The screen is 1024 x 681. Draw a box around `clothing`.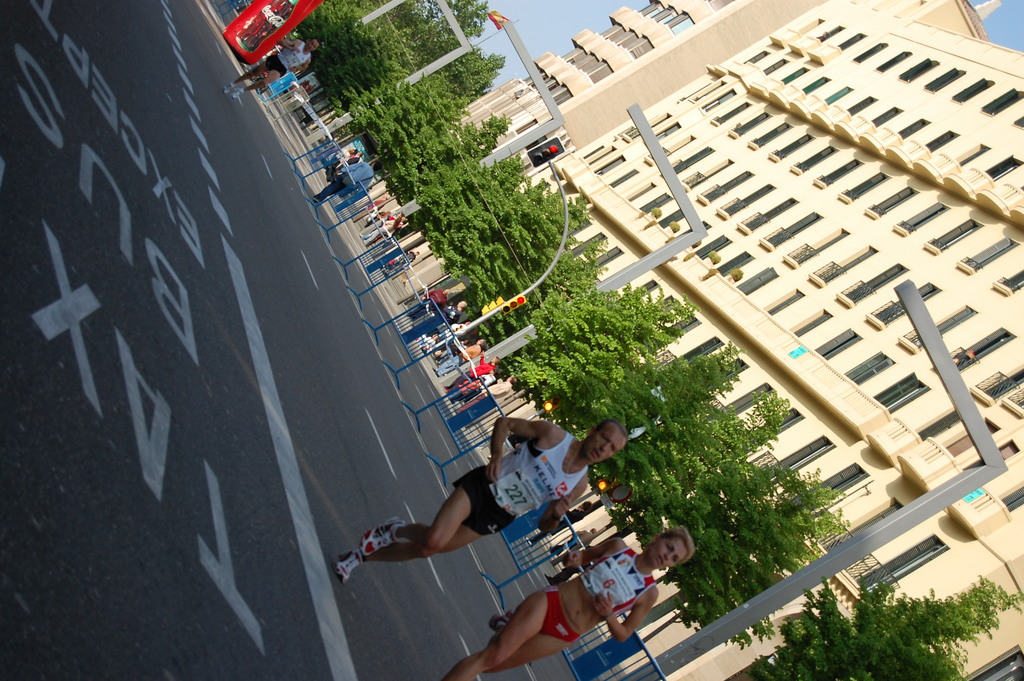
445, 363, 492, 389.
